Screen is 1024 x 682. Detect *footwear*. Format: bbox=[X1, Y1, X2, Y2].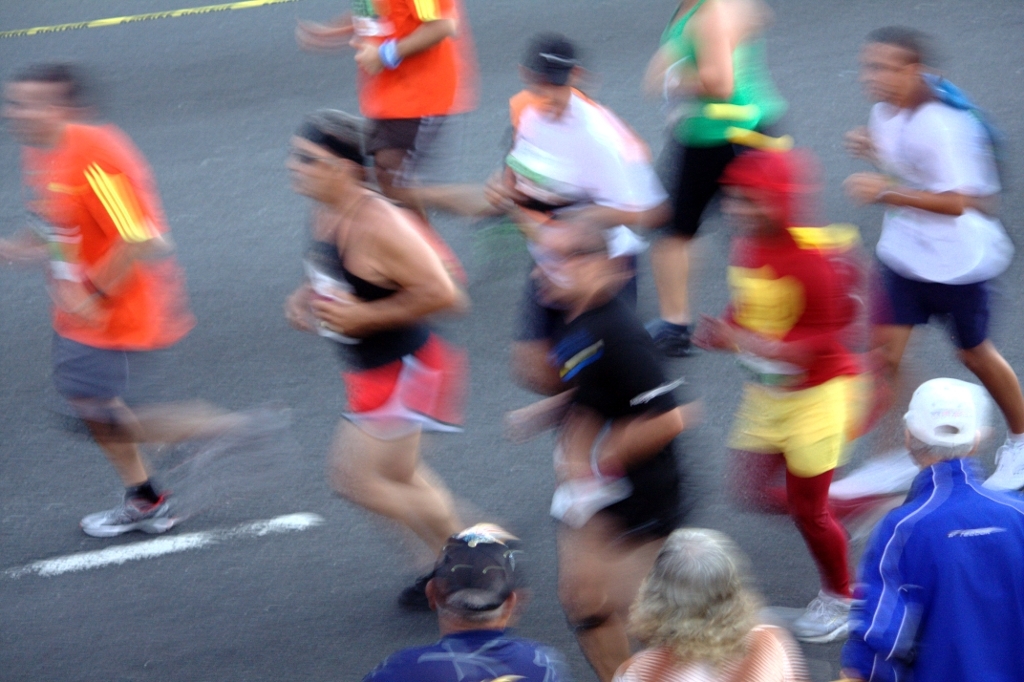
bbox=[395, 571, 434, 612].
